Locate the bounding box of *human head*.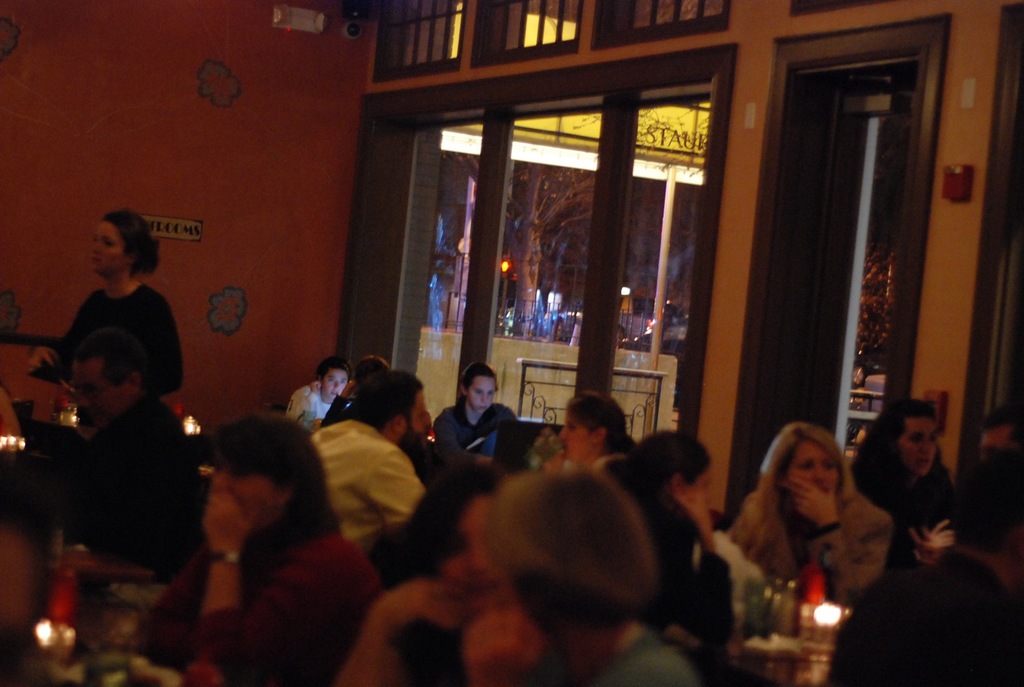
Bounding box: bbox=[358, 369, 432, 459].
